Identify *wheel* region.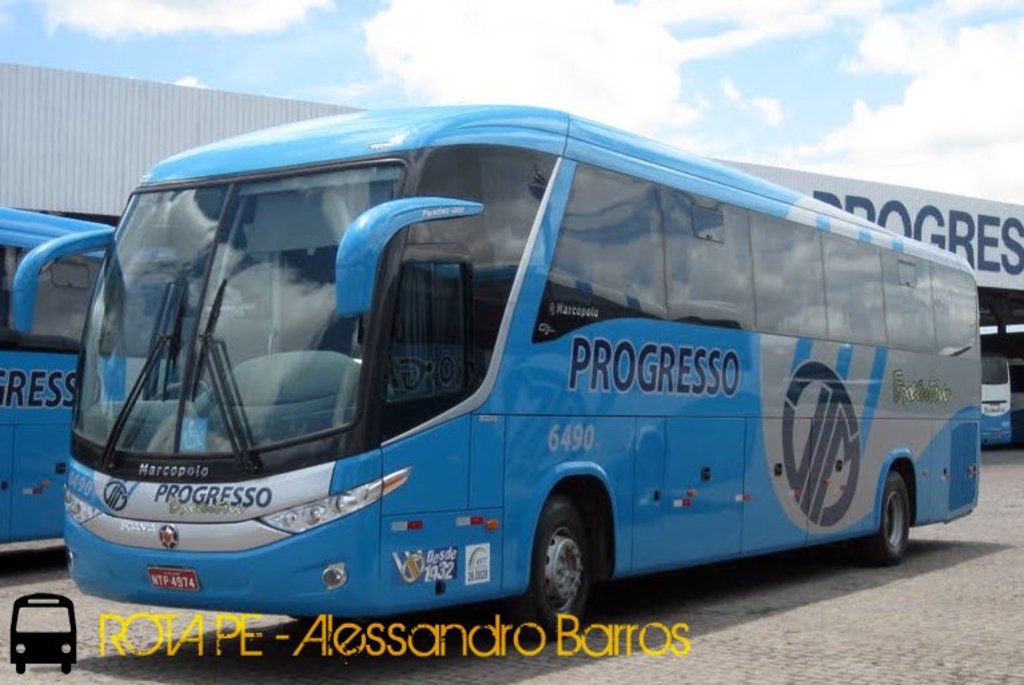
Region: (left=861, top=471, right=911, bottom=565).
